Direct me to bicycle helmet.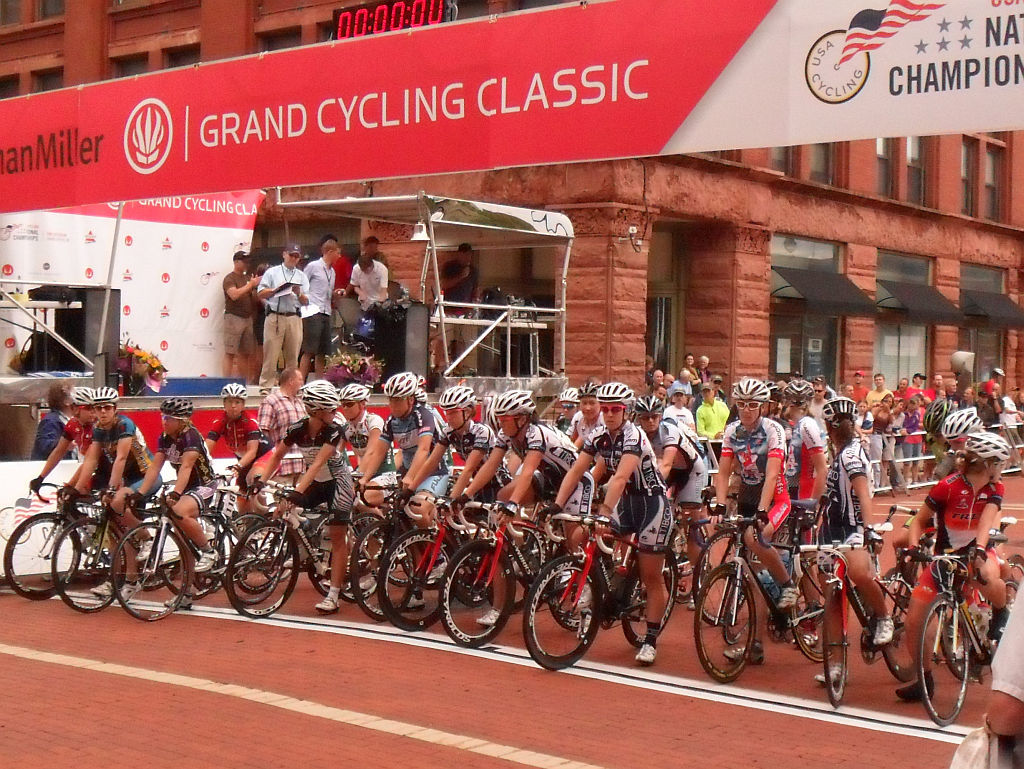
Direction: bbox(99, 386, 122, 401).
